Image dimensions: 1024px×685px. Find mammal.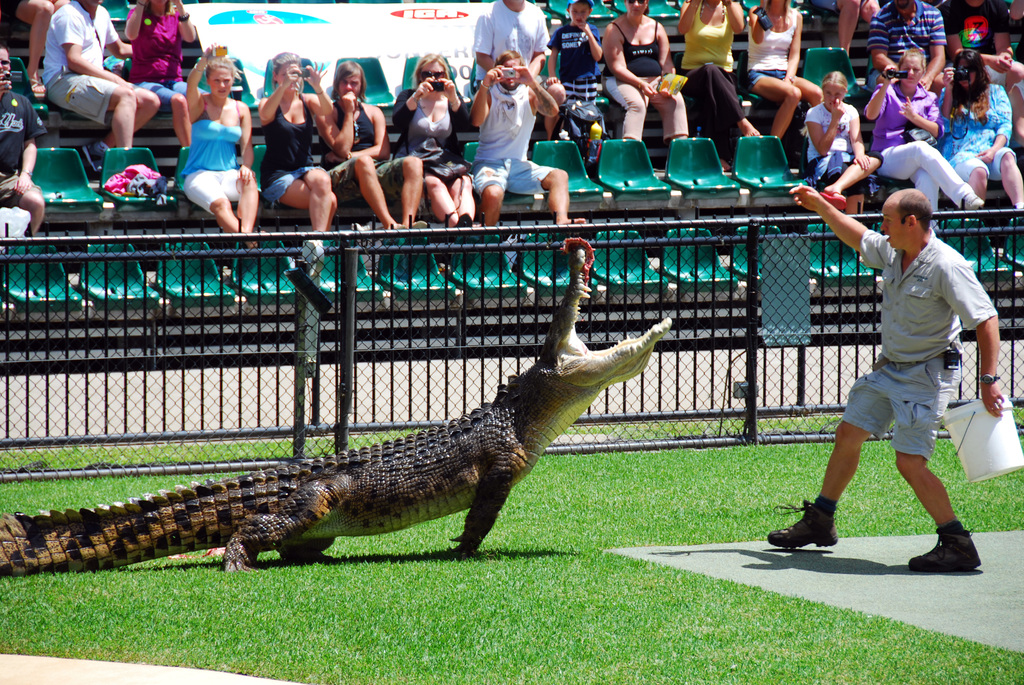
[473, 0, 566, 142].
